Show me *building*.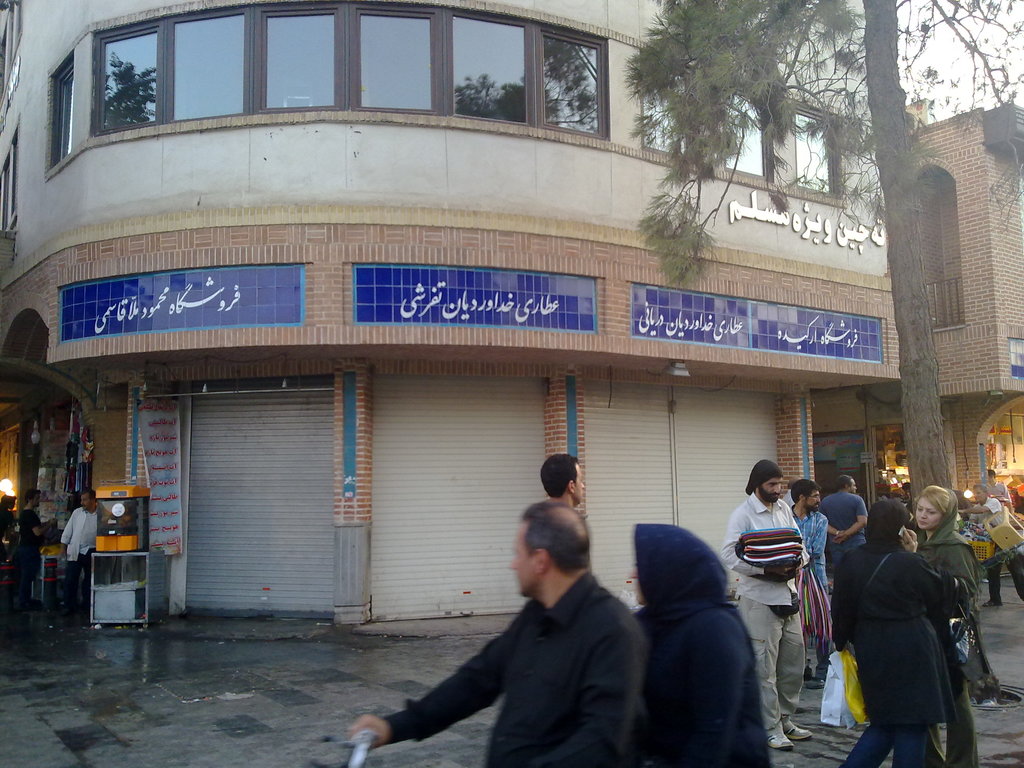
*building* is here: bbox=(0, 0, 1023, 627).
